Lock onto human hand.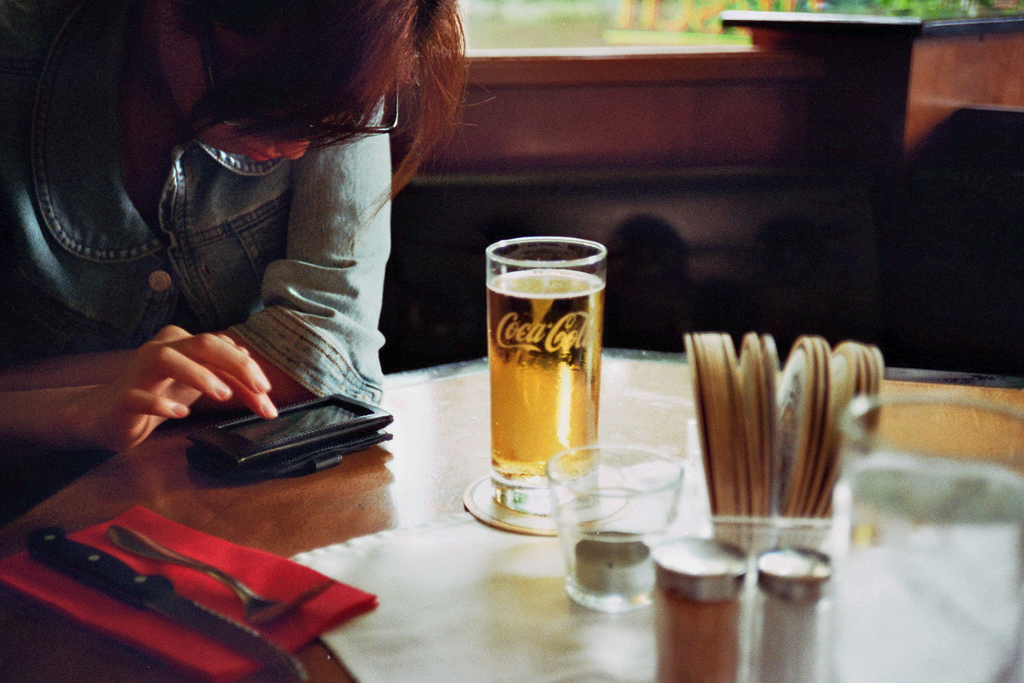
Locked: rect(76, 325, 282, 461).
